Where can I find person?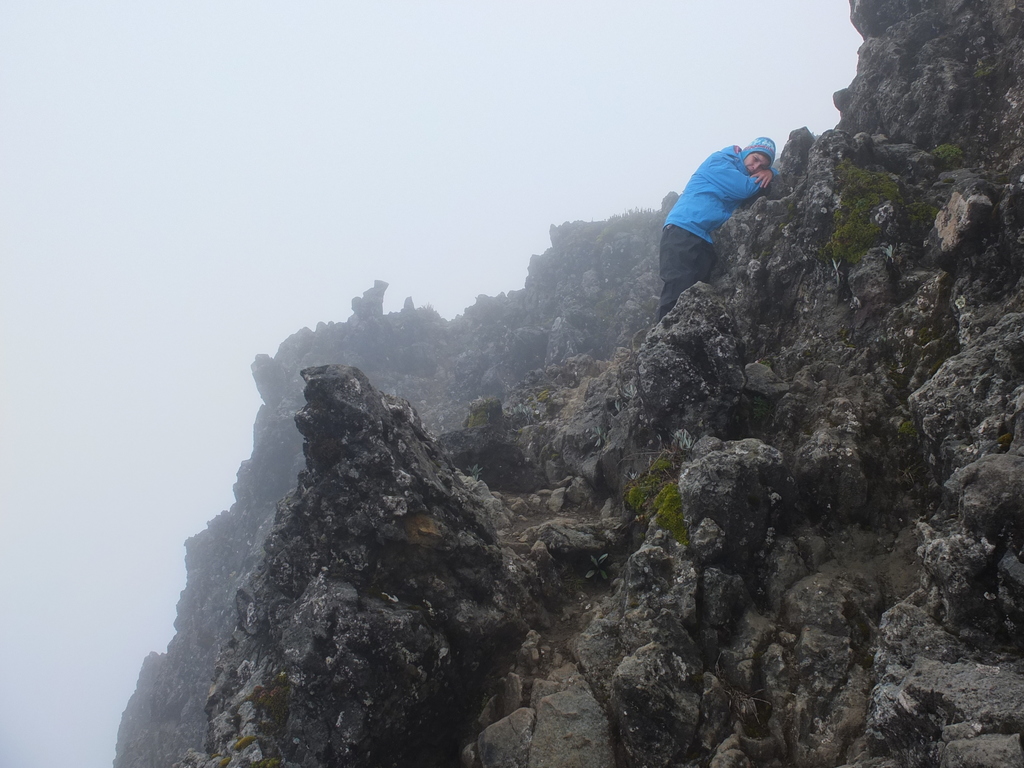
You can find it at crop(653, 135, 782, 325).
